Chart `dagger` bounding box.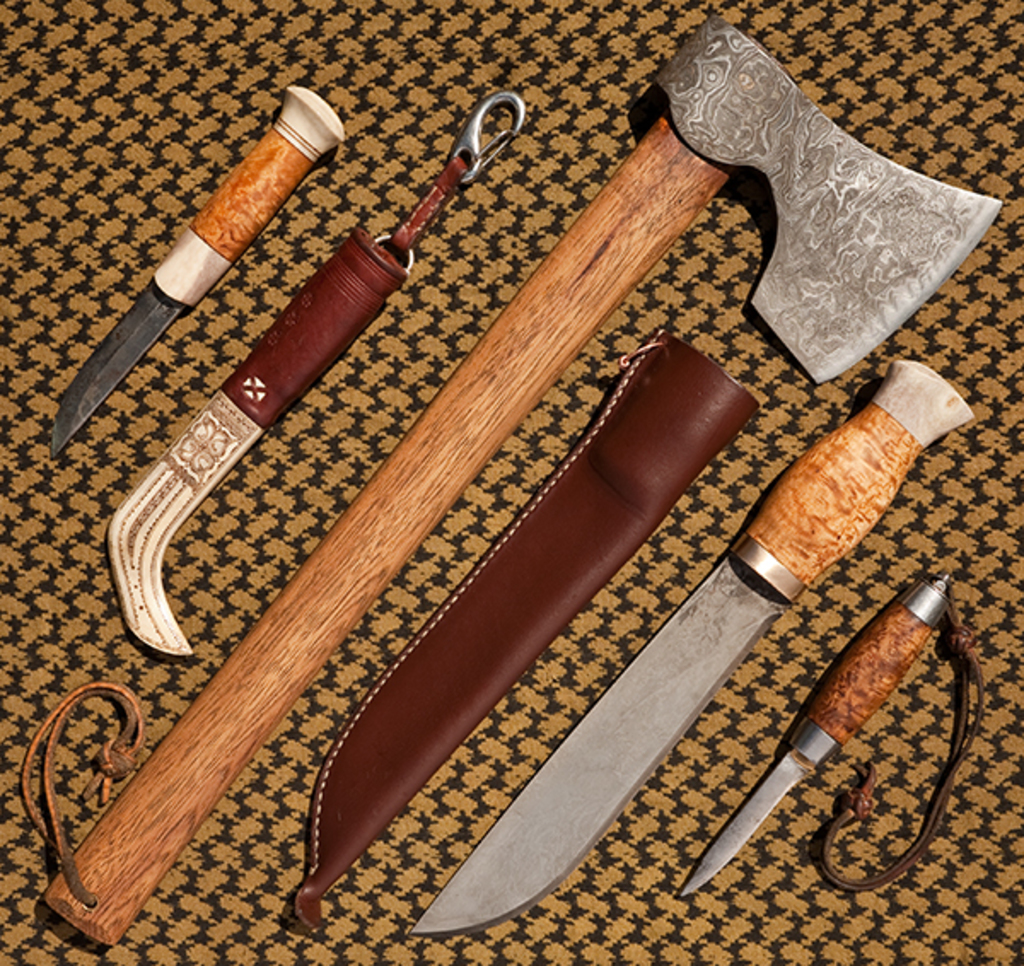
Charted: box(102, 82, 529, 659).
